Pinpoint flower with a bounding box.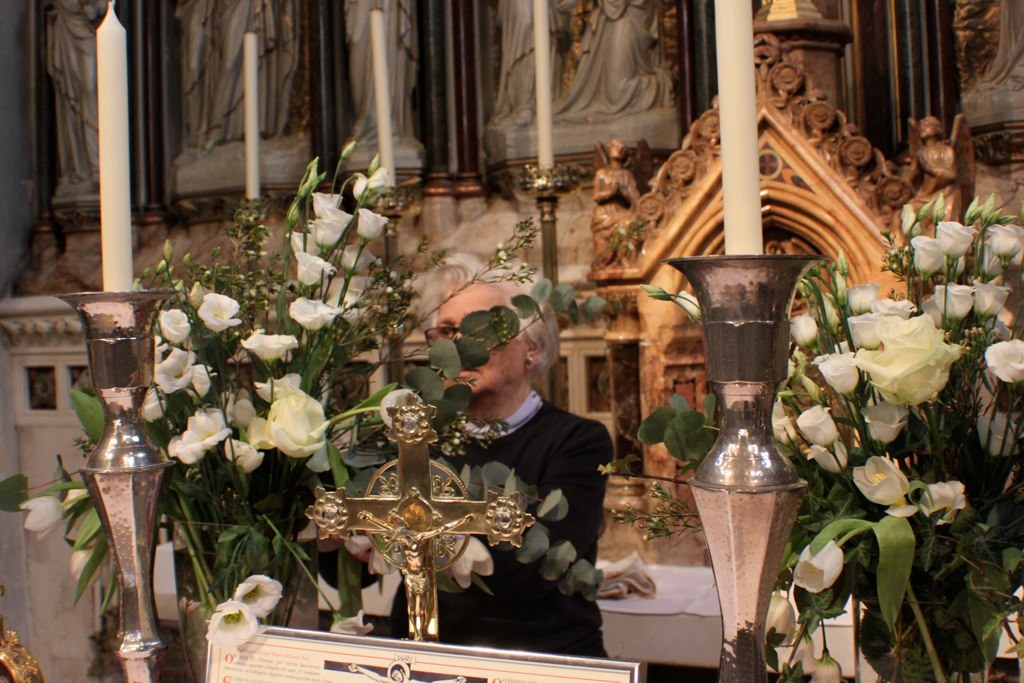
x1=343, y1=535, x2=366, y2=551.
